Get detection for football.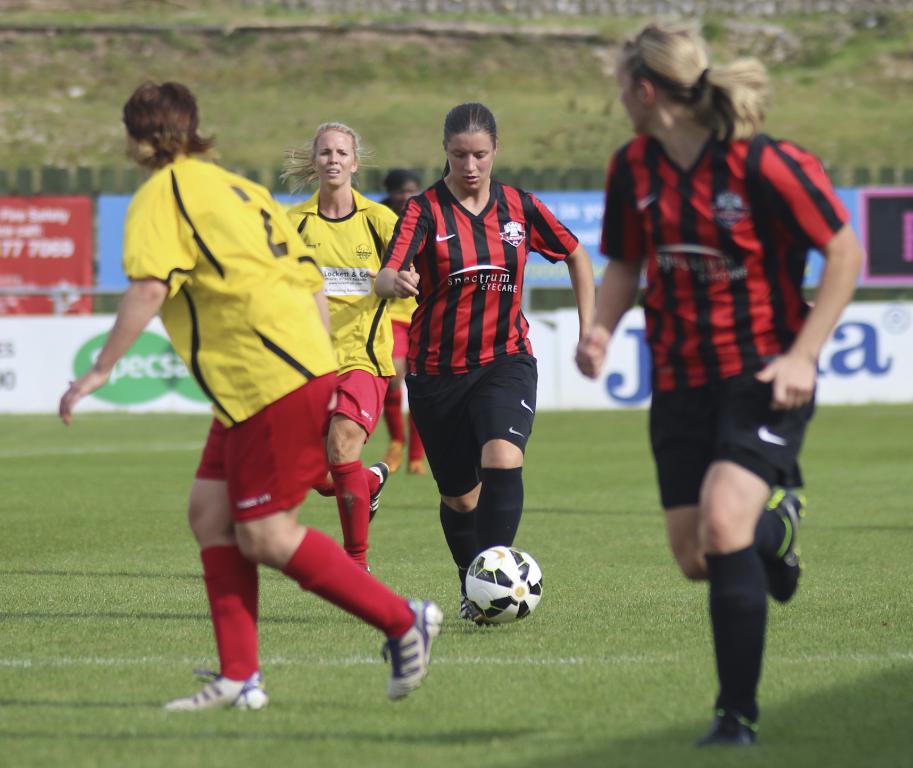
Detection: BBox(462, 545, 545, 622).
